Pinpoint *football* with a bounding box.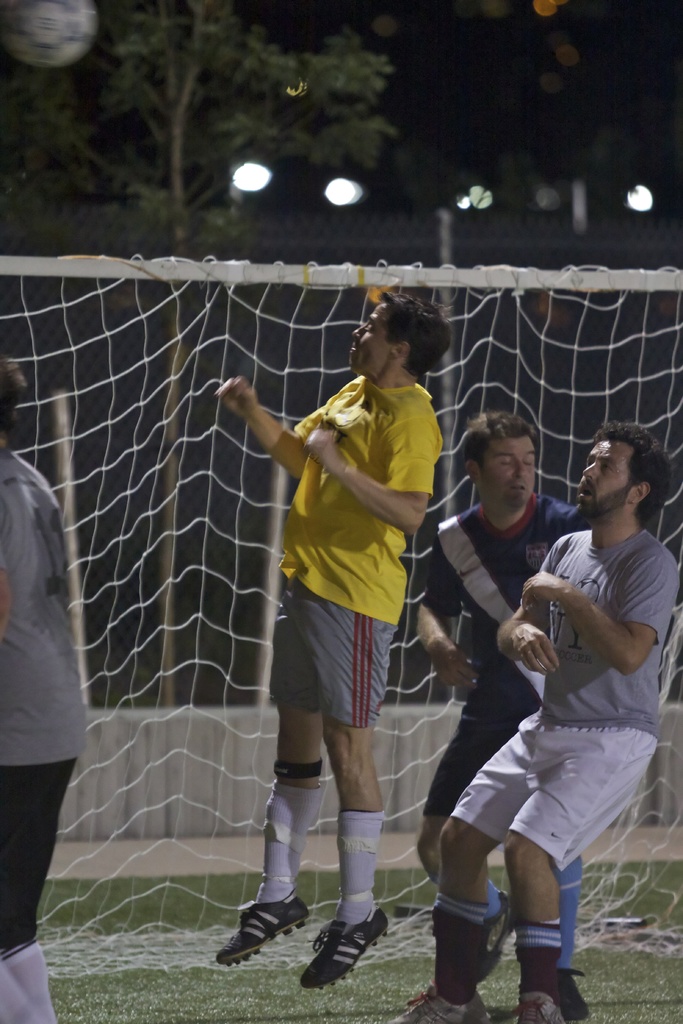
{"x1": 4, "y1": 0, "x2": 103, "y2": 69}.
